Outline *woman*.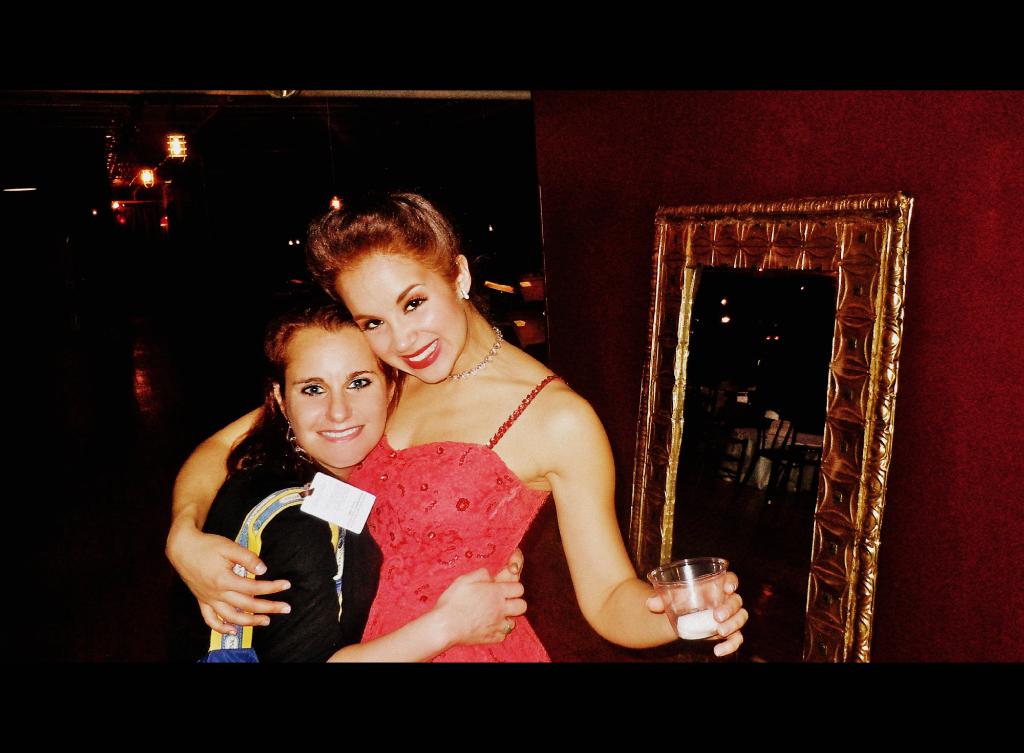
Outline: x1=163 y1=191 x2=753 y2=664.
